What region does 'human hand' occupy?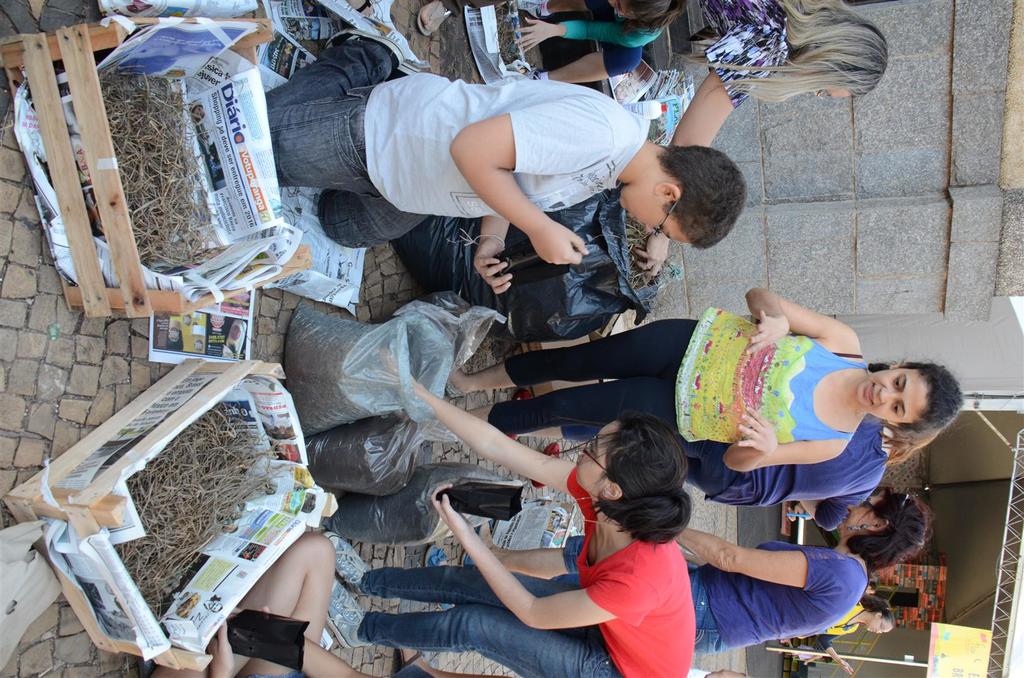
detection(742, 310, 788, 359).
